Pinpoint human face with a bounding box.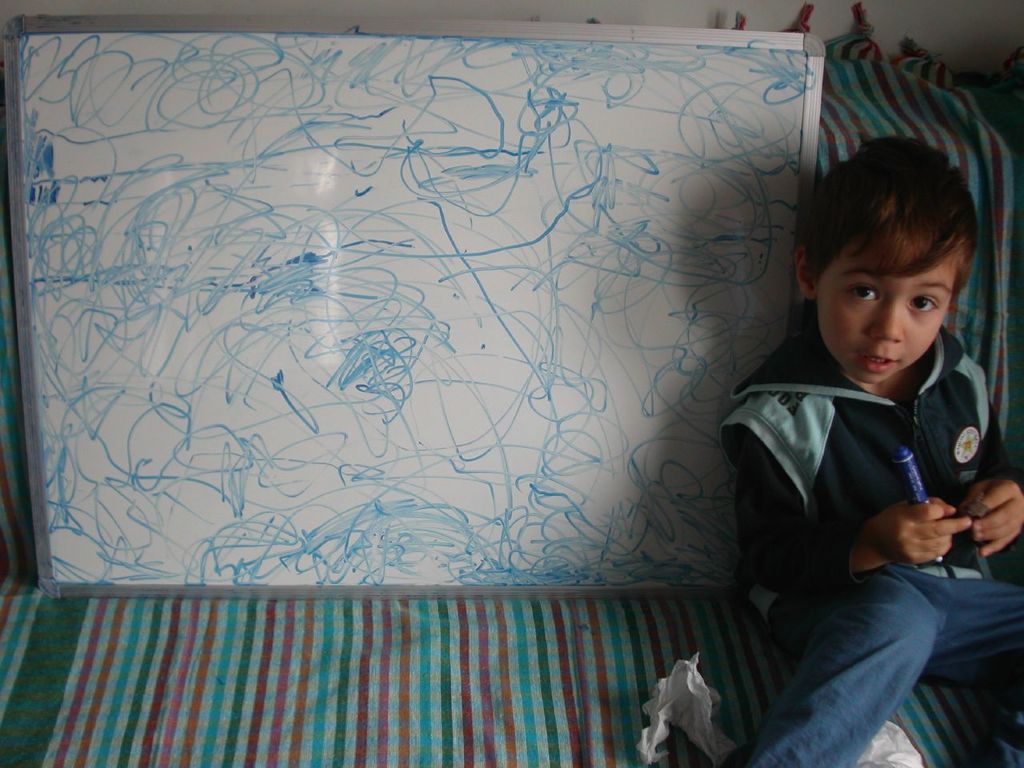
BBox(816, 239, 960, 383).
